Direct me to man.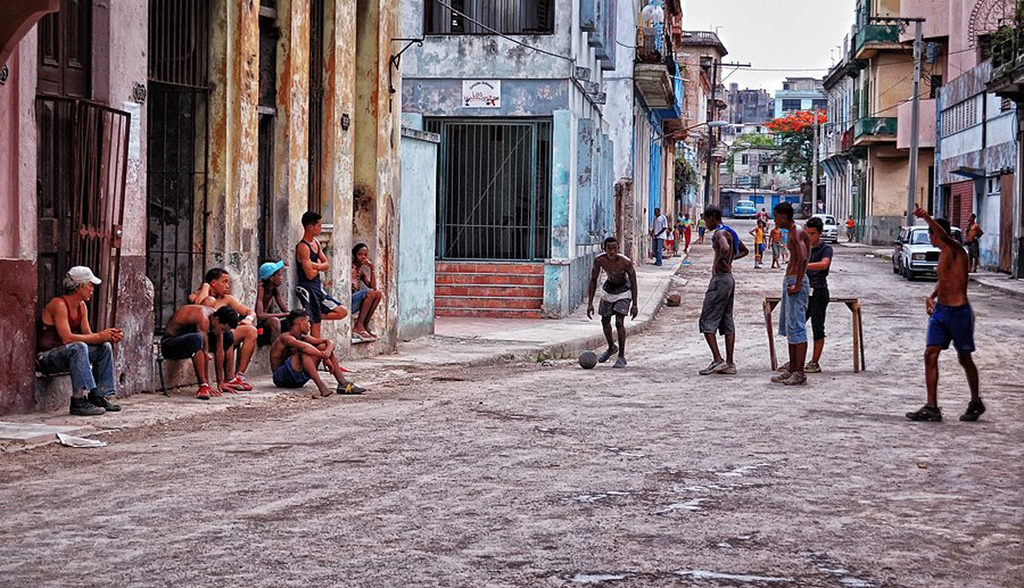
Direction: bbox=(922, 191, 992, 422).
